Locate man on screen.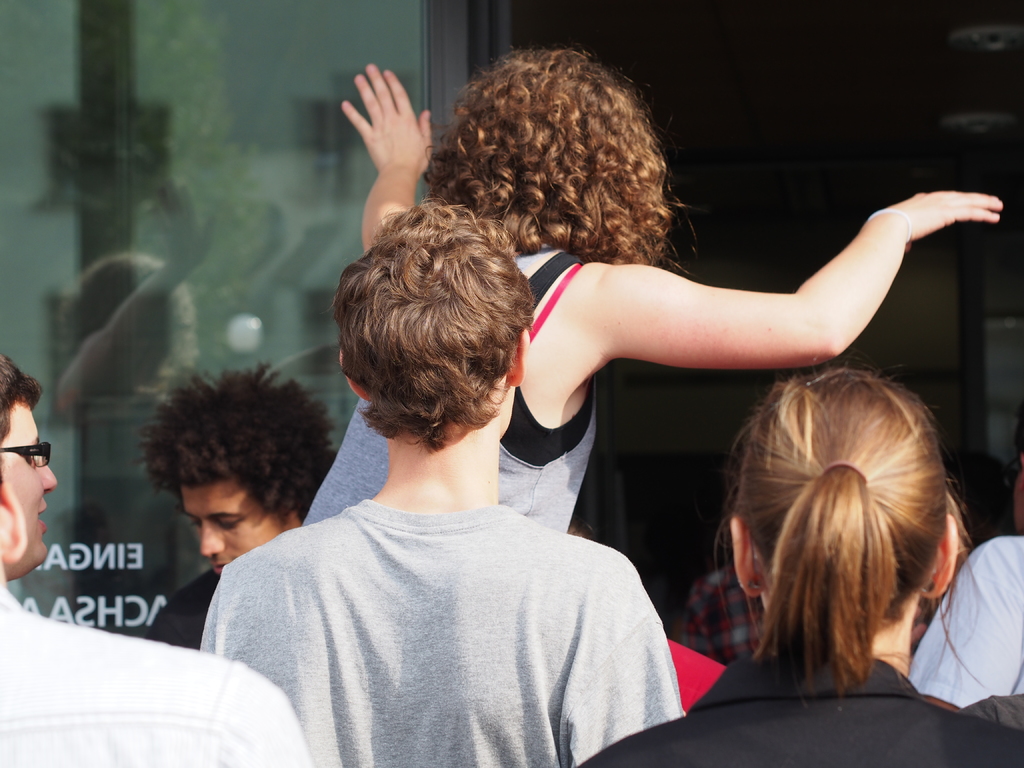
On screen at bbox=(196, 202, 688, 767).
